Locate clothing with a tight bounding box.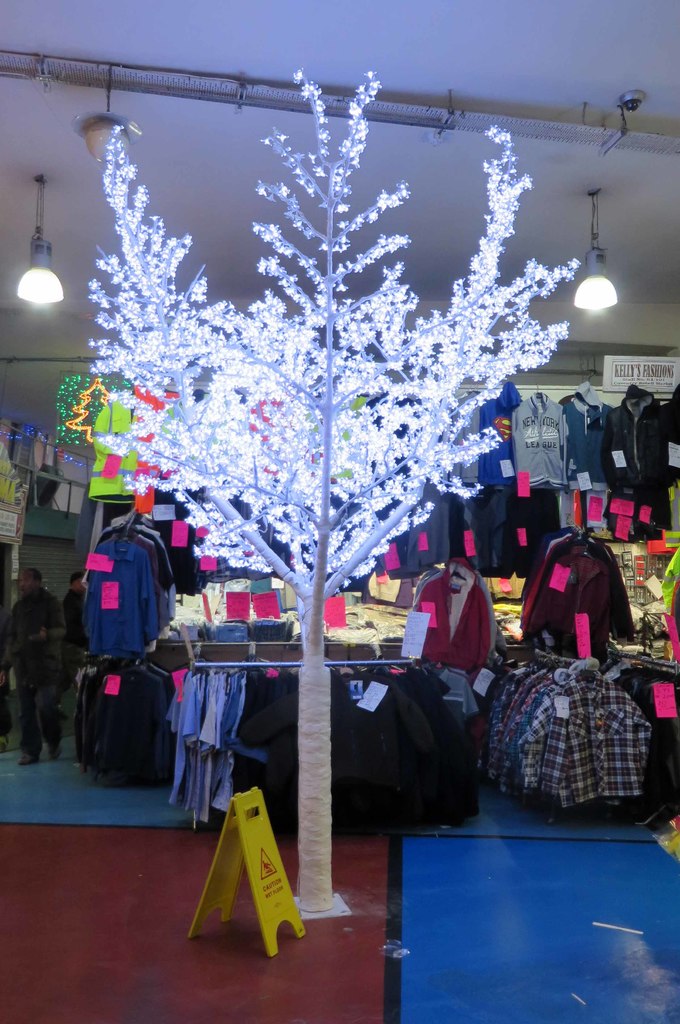
[left=0, top=579, right=70, bottom=758].
